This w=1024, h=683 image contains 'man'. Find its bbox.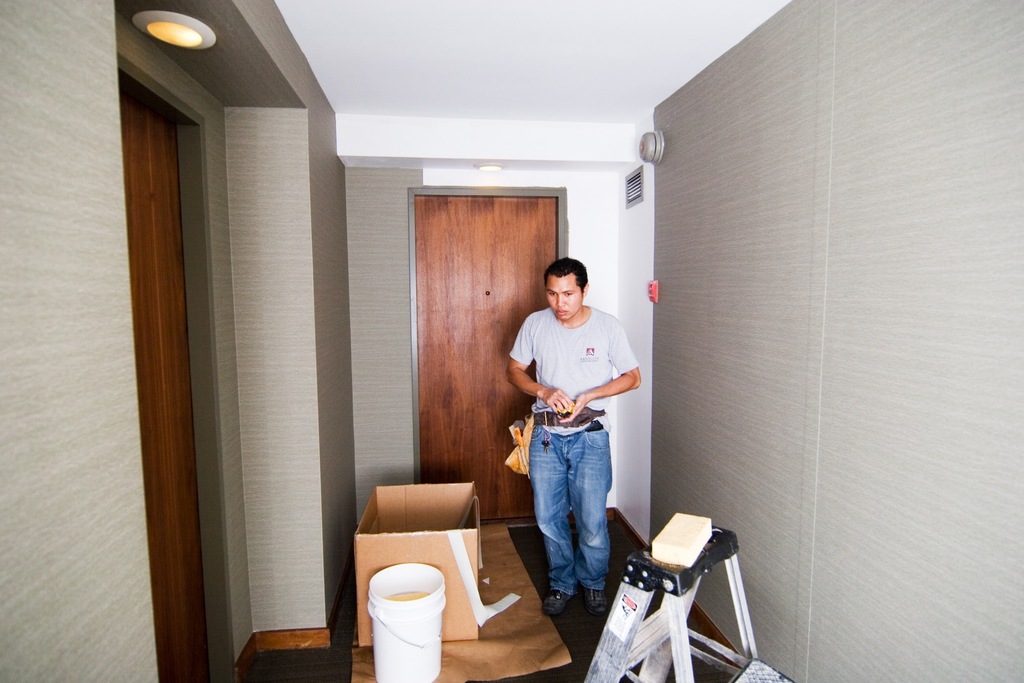
BBox(506, 238, 646, 636).
